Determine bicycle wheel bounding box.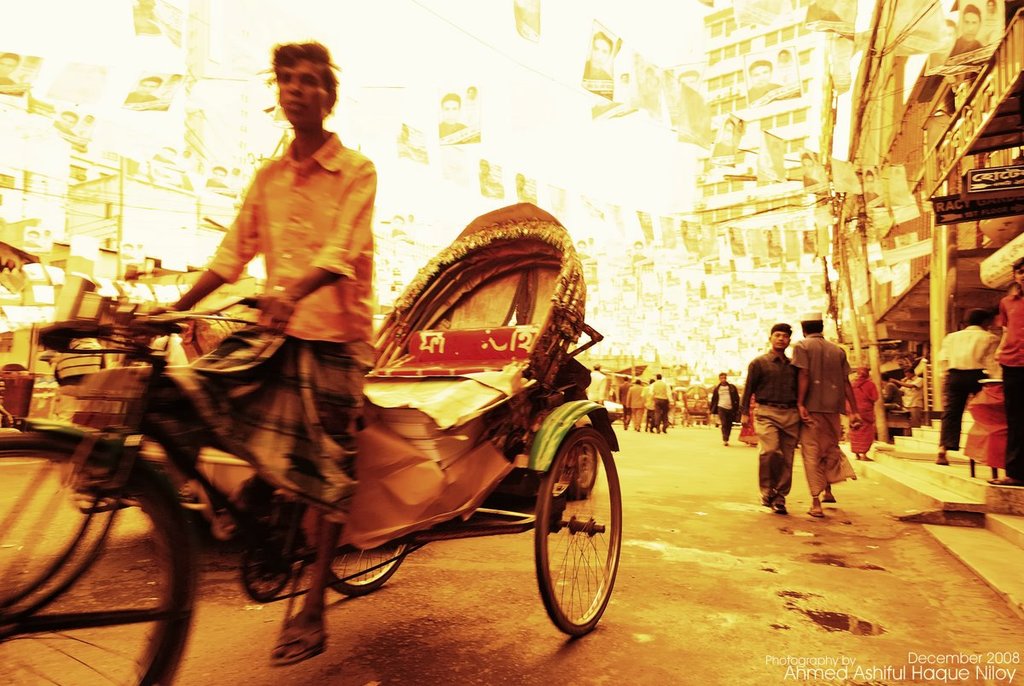
Determined: region(0, 433, 193, 685).
